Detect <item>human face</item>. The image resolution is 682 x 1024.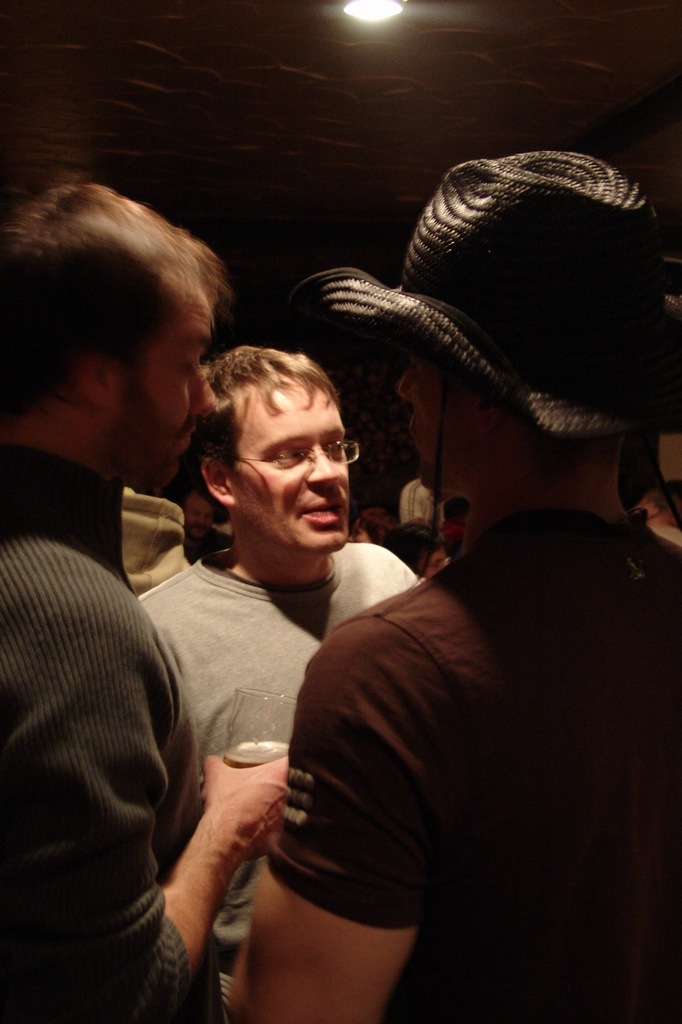
[left=106, top=273, right=212, bottom=489].
